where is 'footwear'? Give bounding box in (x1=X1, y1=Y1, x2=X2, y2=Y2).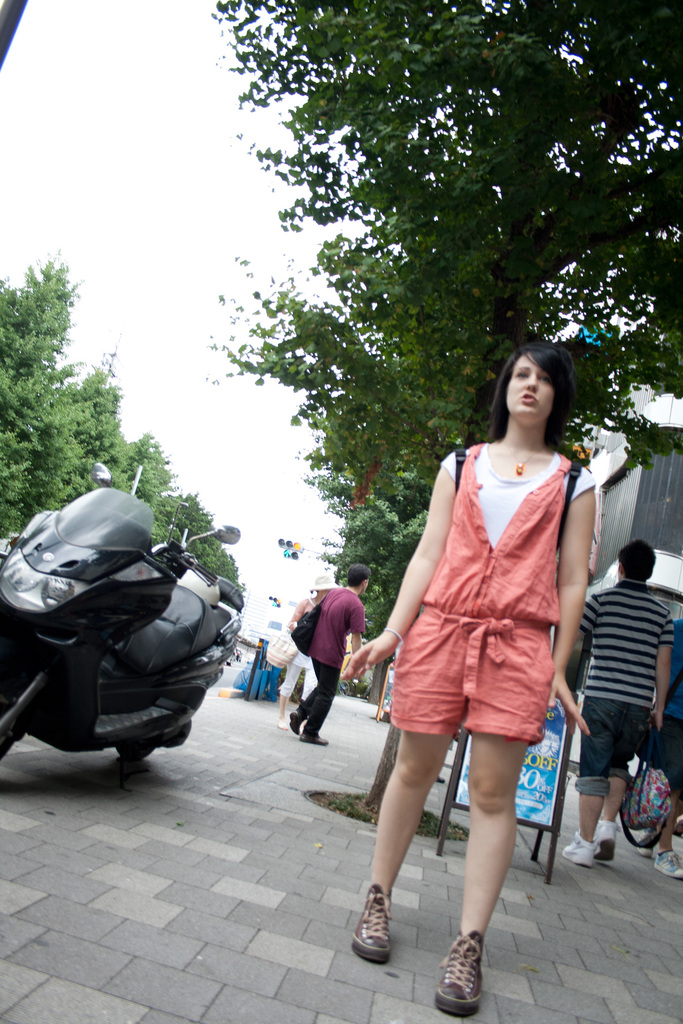
(x1=299, y1=730, x2=331, y2=748).
